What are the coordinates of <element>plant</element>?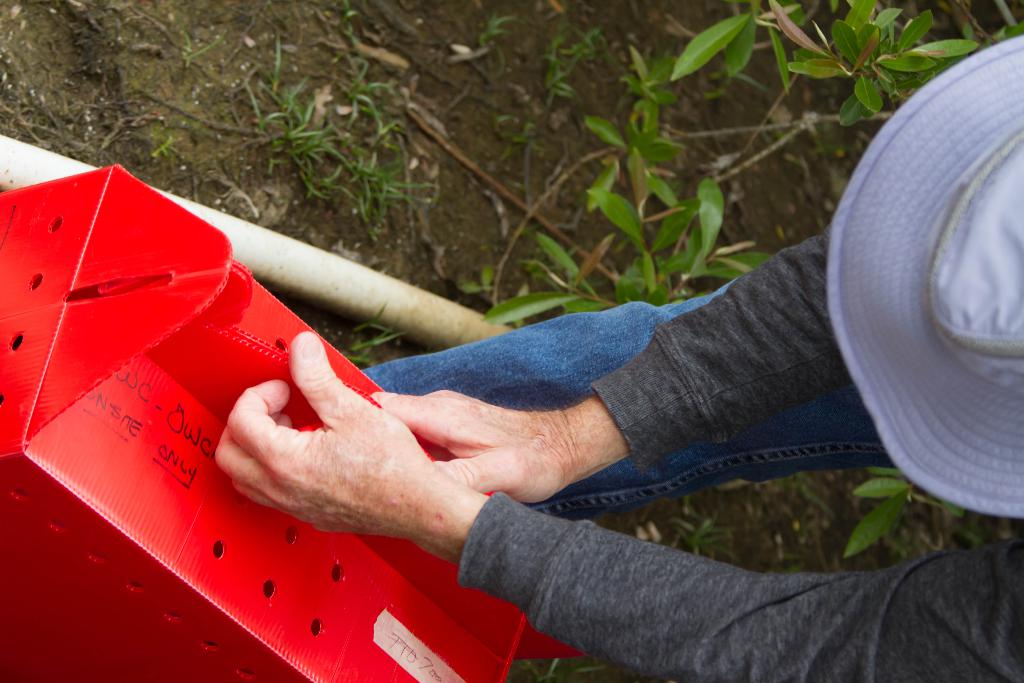
rect(668, 502, 726, 559).
